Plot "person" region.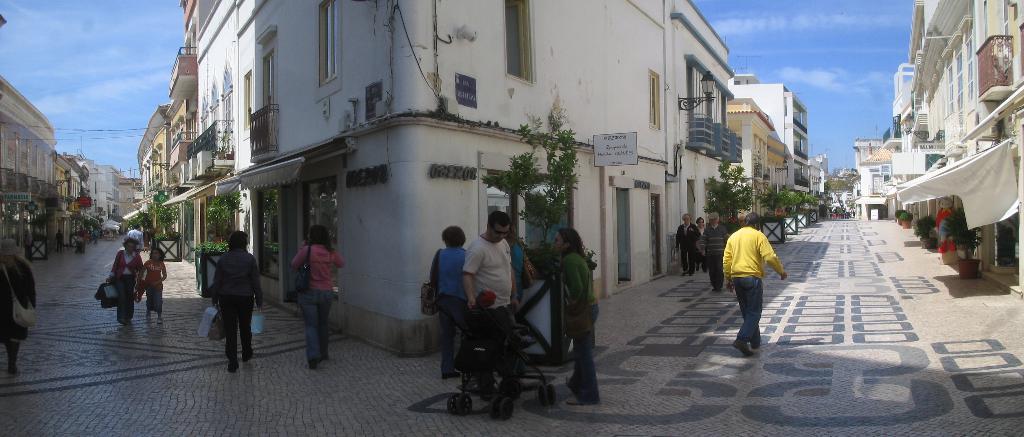
Plotted at bbox=(458, 211, 521, 395).
